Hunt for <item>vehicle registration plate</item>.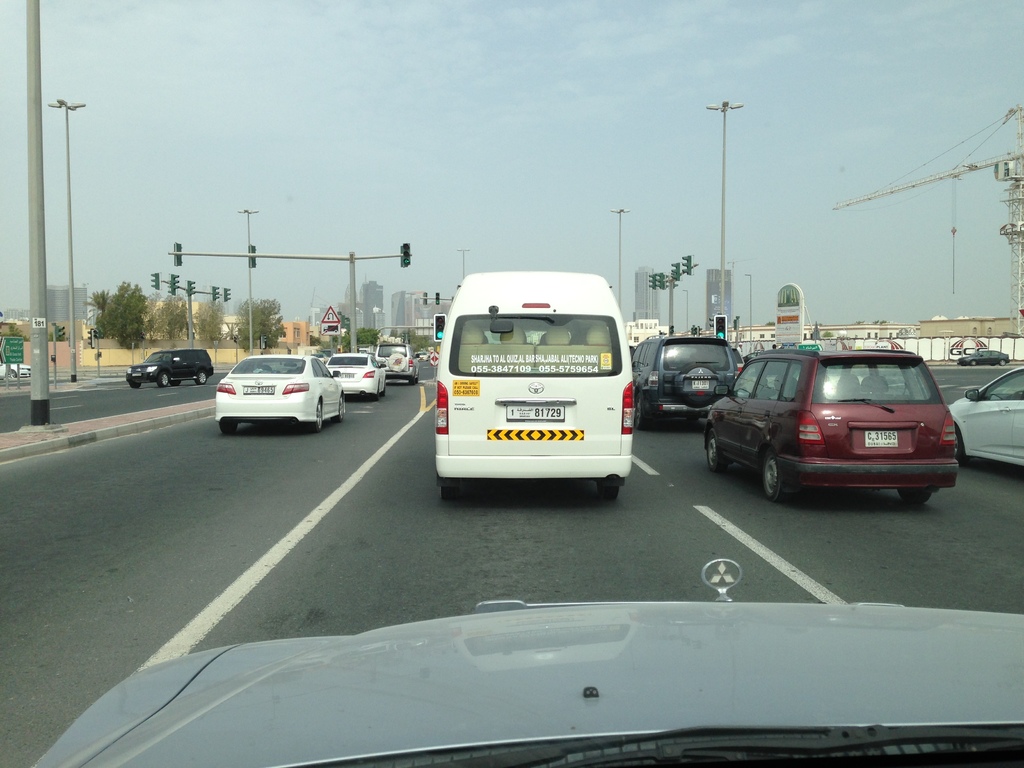
Hunted down at box(339, 373, 353, 378).
